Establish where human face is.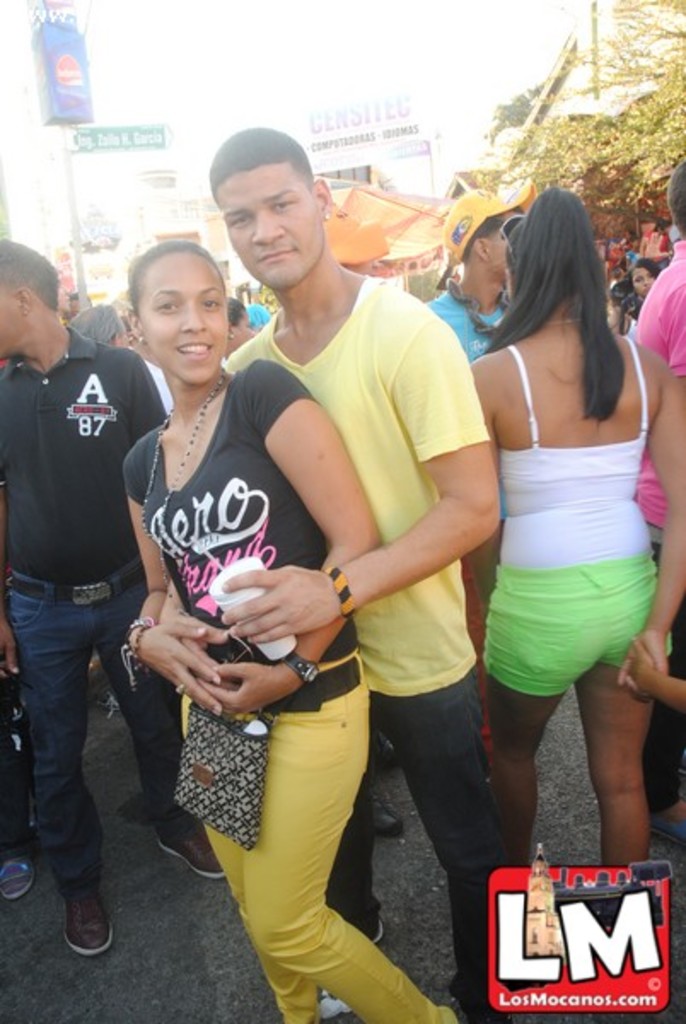
Established at select_region(145, 251, 224, 382).
